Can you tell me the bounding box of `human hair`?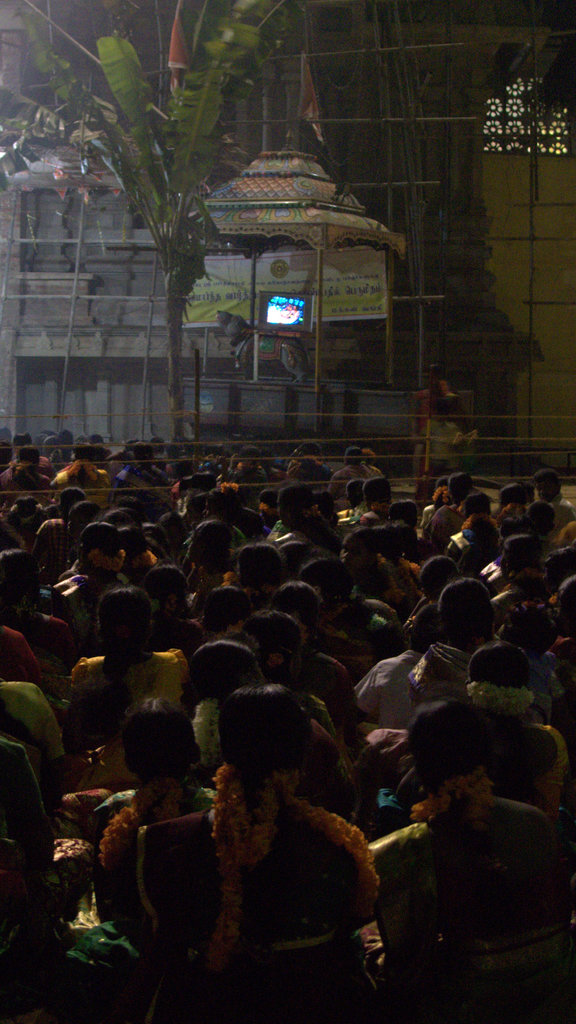
<bbox>107, 502, 140, 531</bbox>.
